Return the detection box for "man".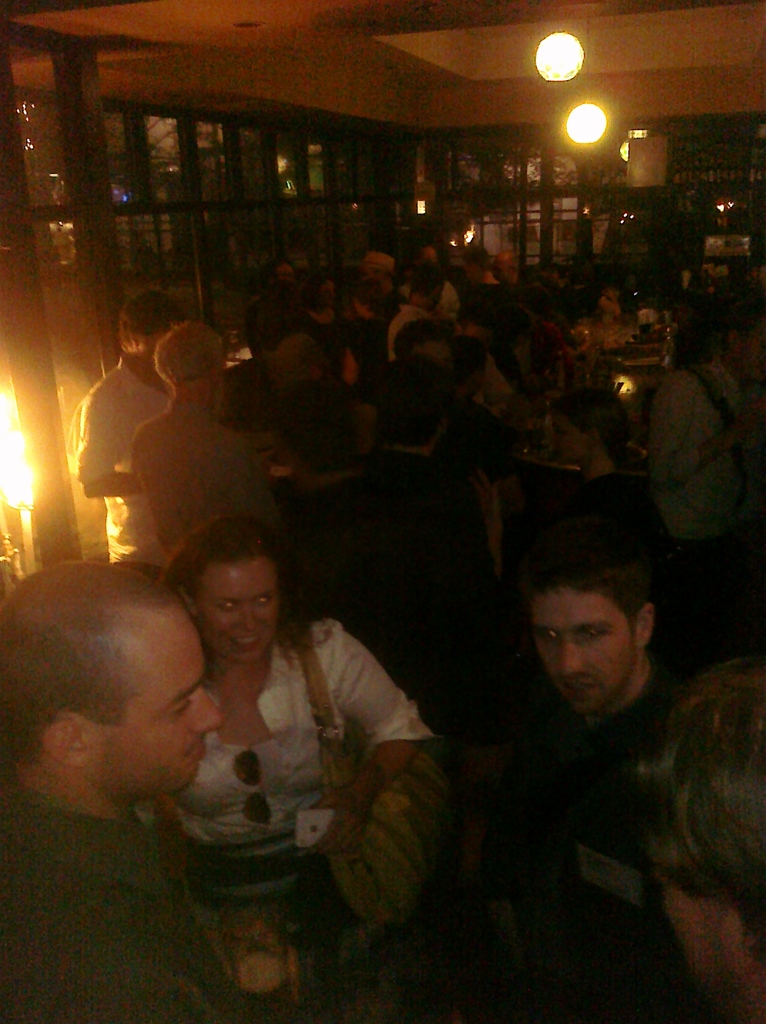
{"left": 275, "top": 358, "right": 493, "bottom": 717}.
